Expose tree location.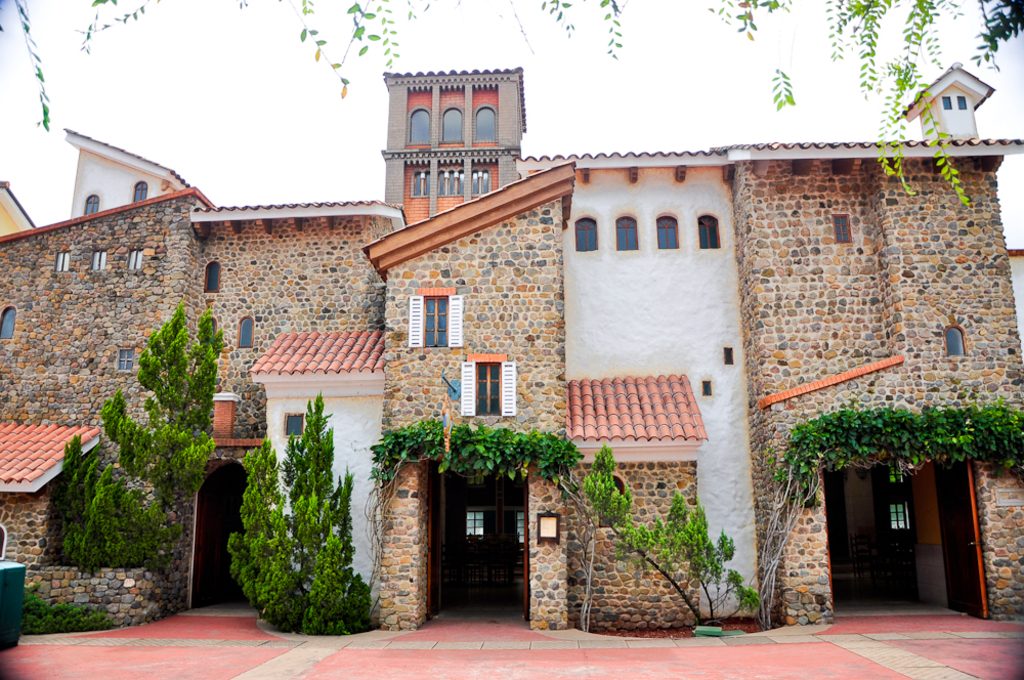
Exposed at <region>578, 440, 776, 630</region>.
